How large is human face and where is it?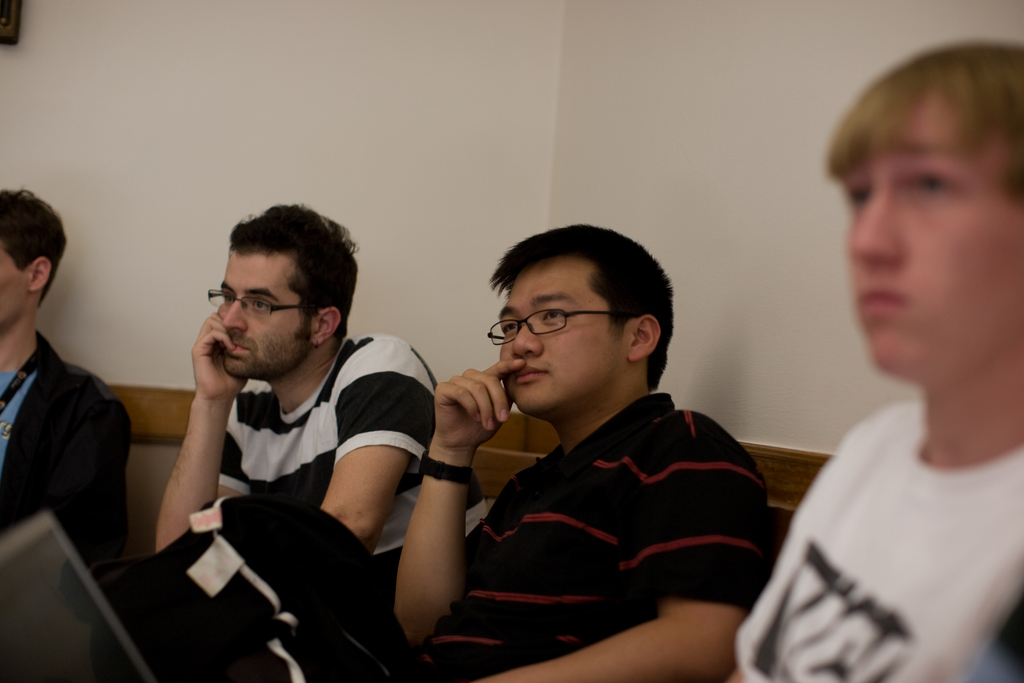
Bounding box: detection(837, 113, 1023, 375).
